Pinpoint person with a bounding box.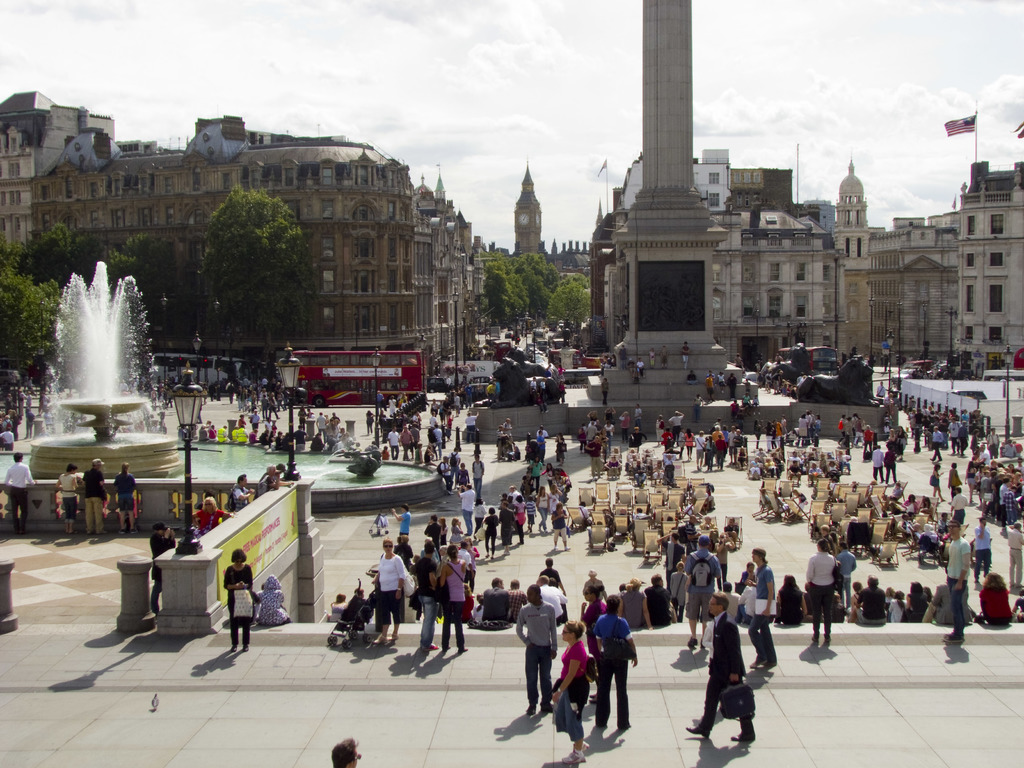
left=637, top=358, right=645, bottom=377.
